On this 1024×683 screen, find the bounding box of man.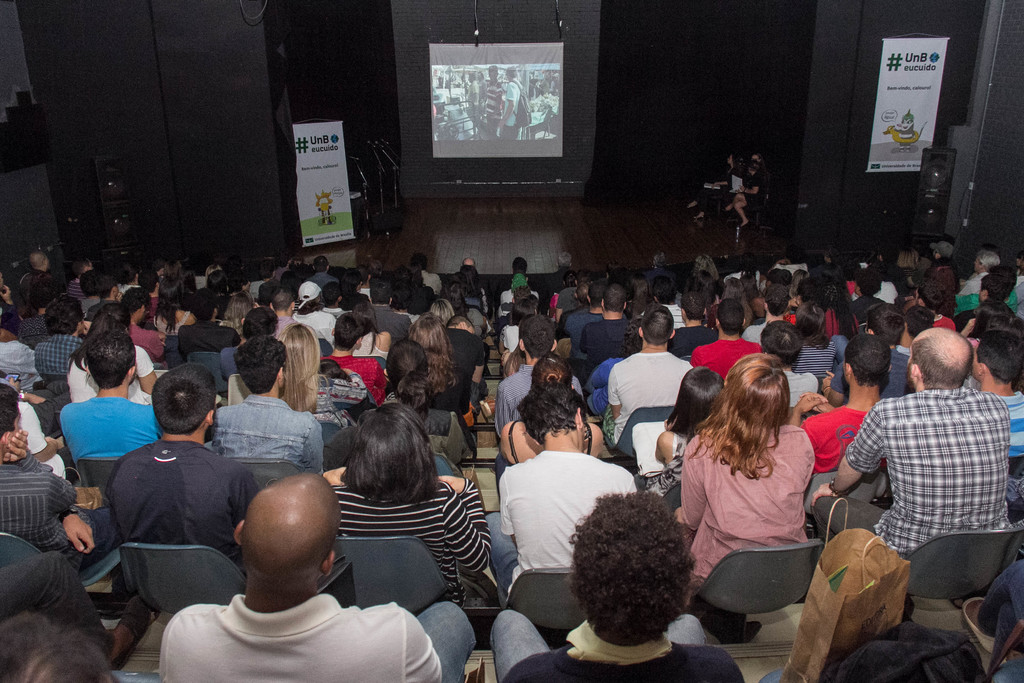
Bounding box: <bbox>491, 493, 747, 682</bbox>.
